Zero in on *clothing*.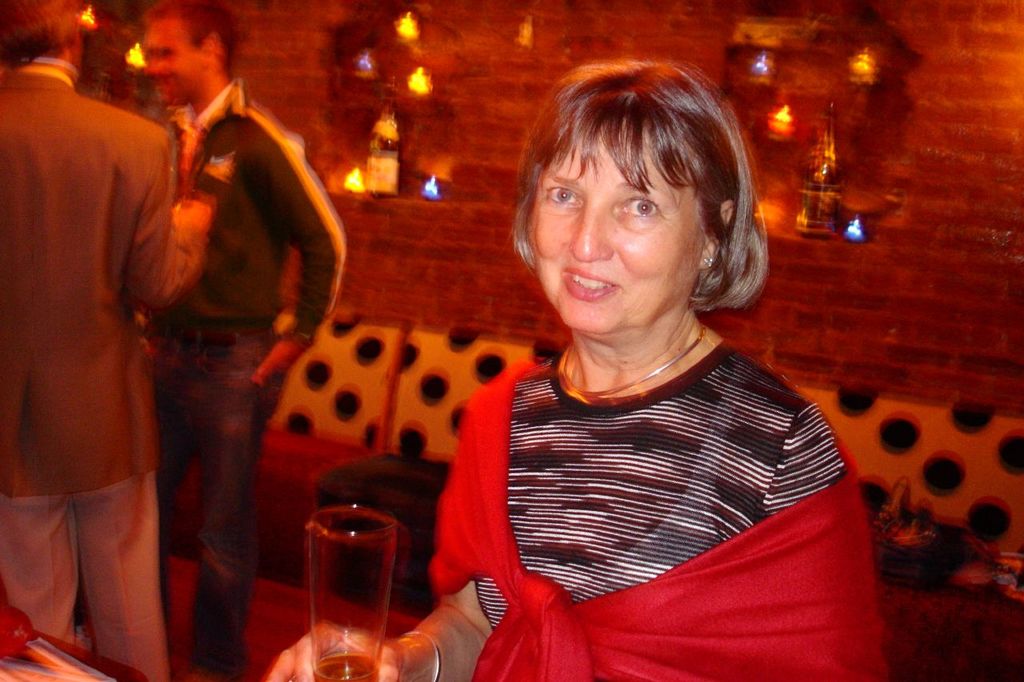
Zeroed in: l=0, t=65, r=173, b=681.
